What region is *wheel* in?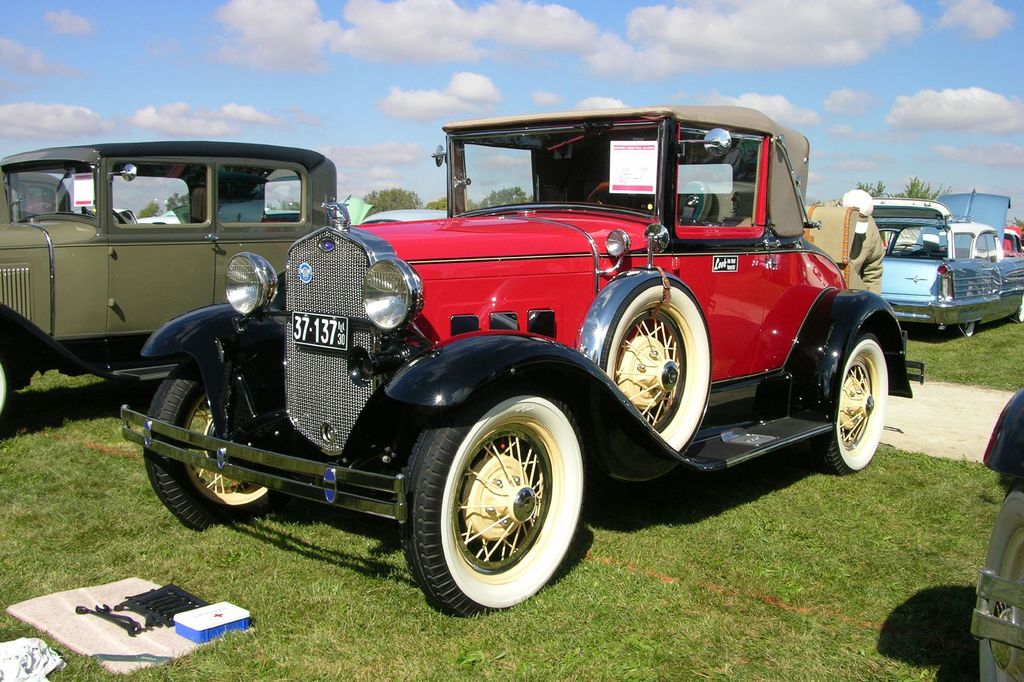
box=[589, 182, 612, 207].
